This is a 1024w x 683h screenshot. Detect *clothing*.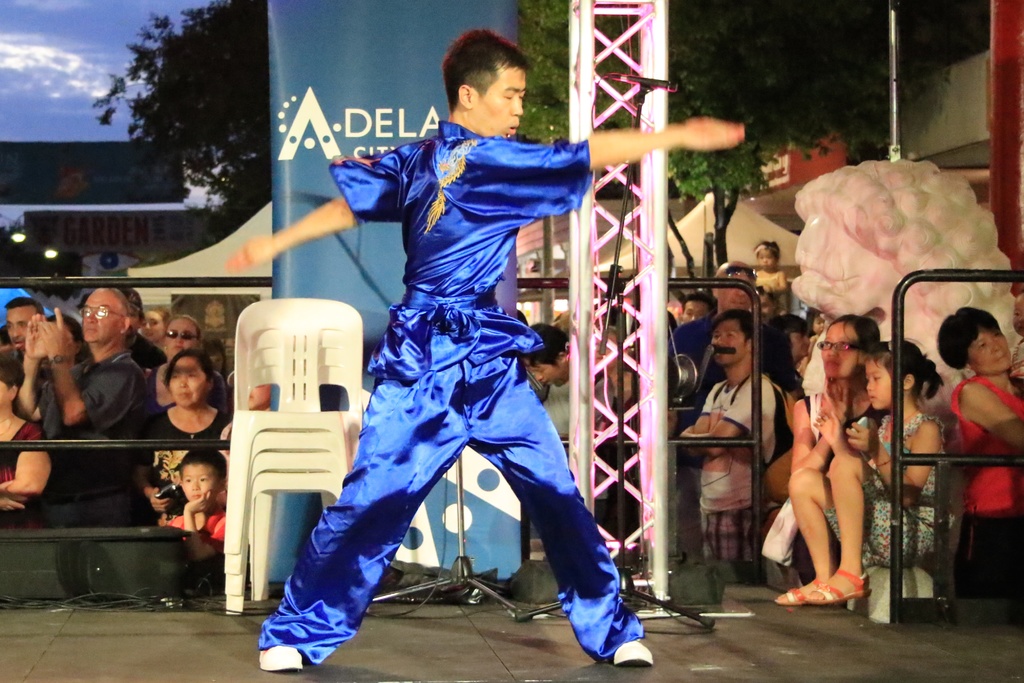
Rect(127, 335, 168, 377).
